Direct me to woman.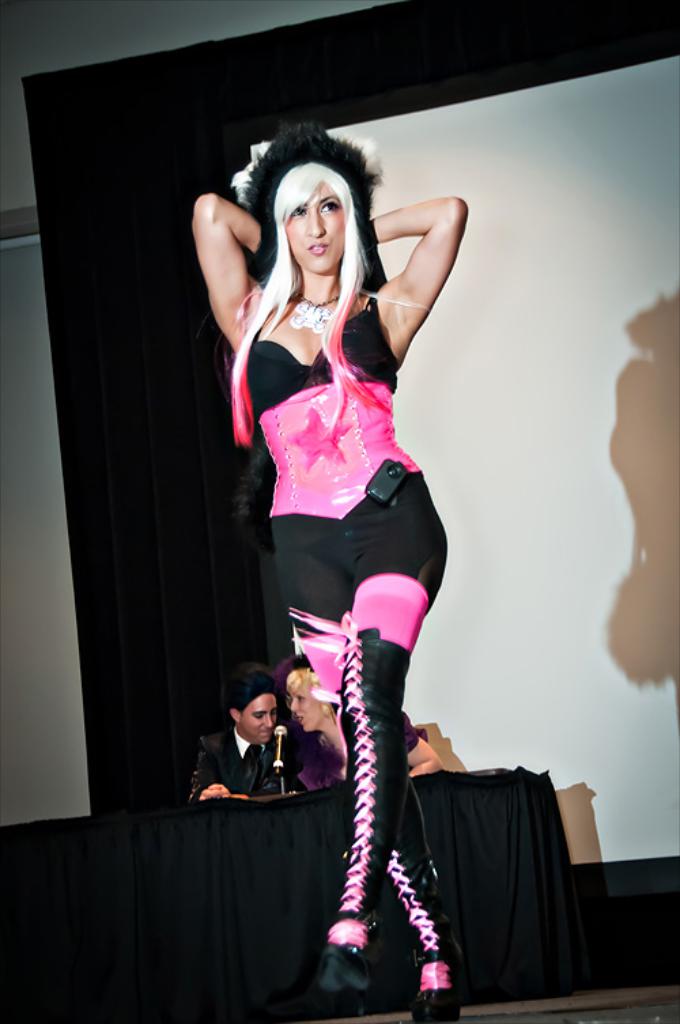
Direction: 264,655,450,783.
